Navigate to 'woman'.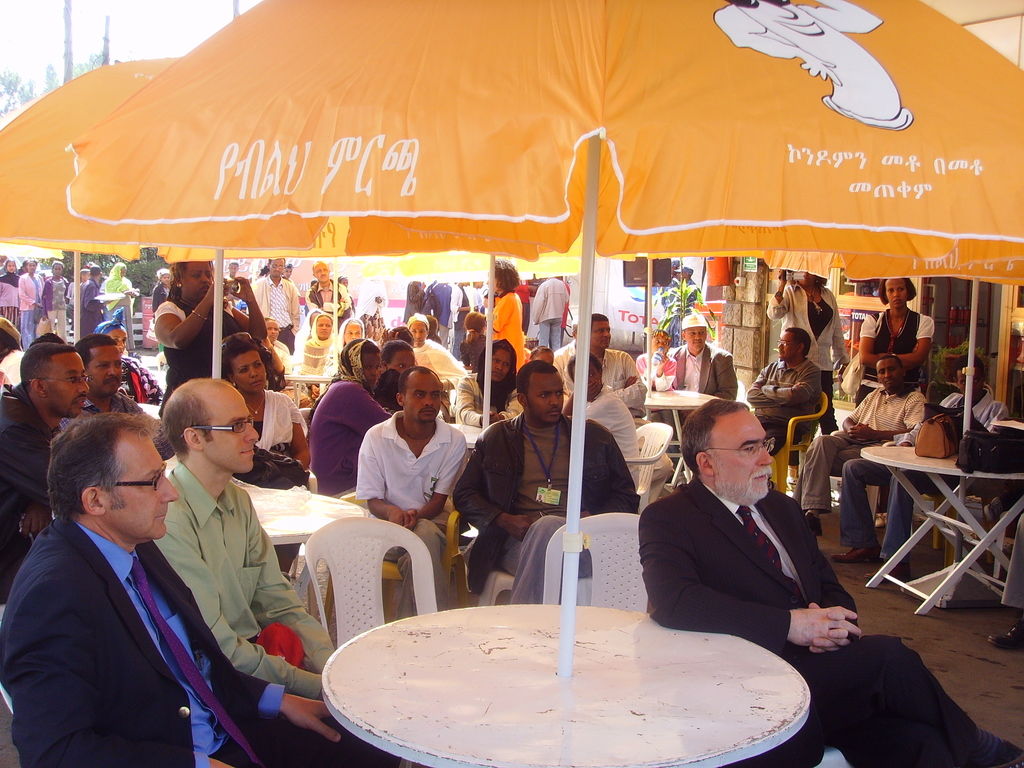
Navigation target: 858,276,935,527.
